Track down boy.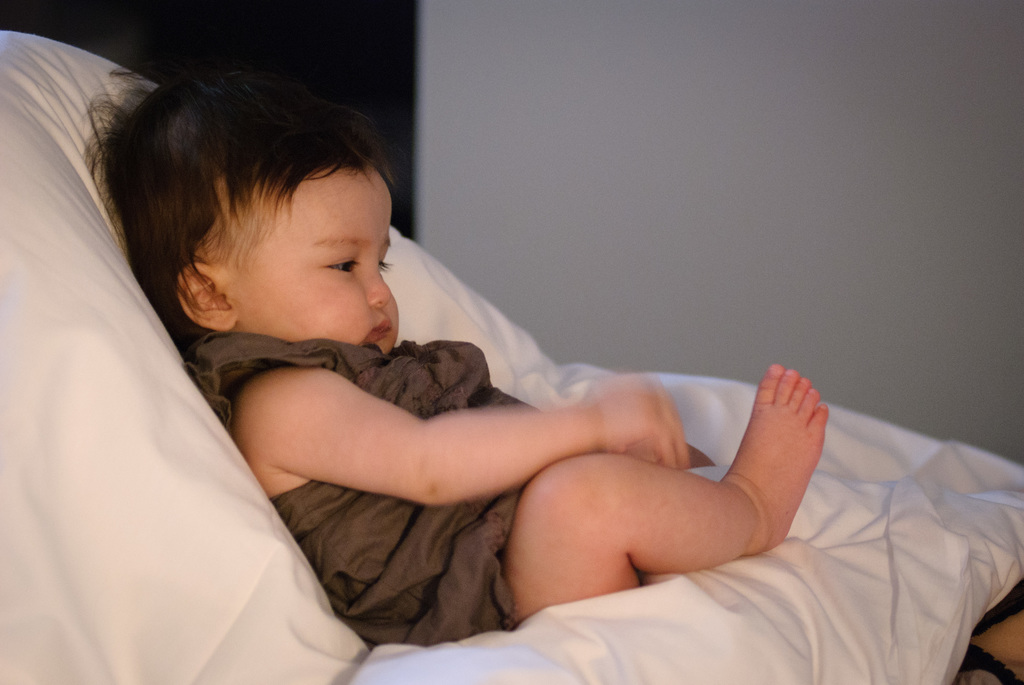
Tracked to rect(64, 58, 834, 648).
